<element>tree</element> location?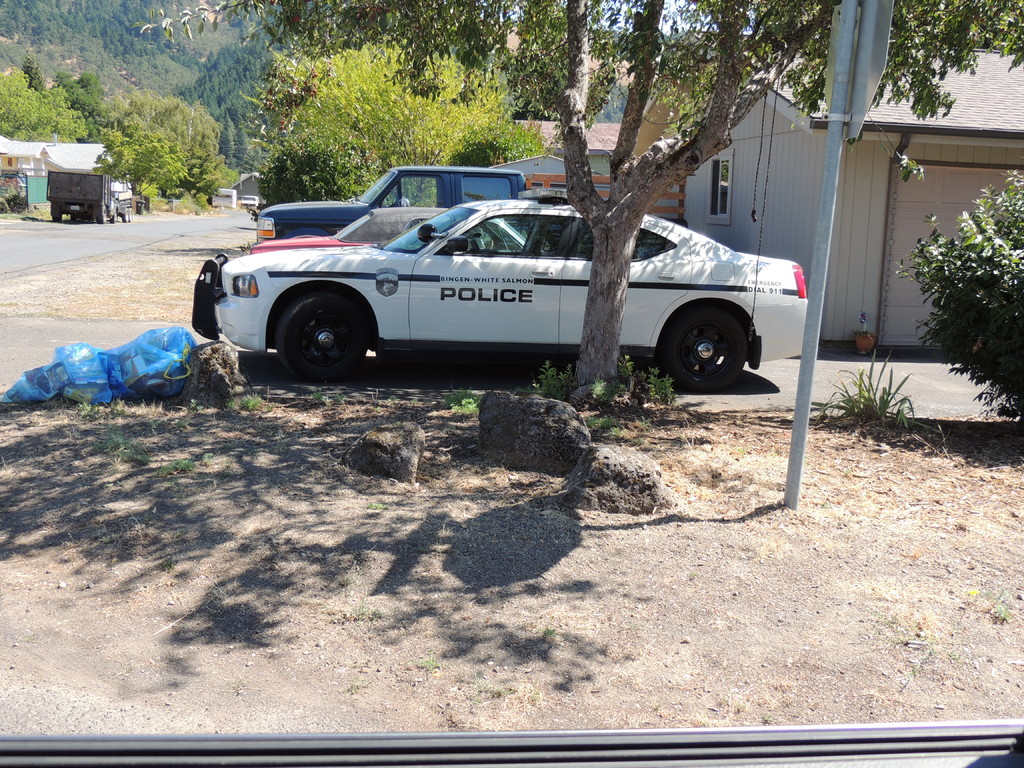
(136,0,1023,404)
